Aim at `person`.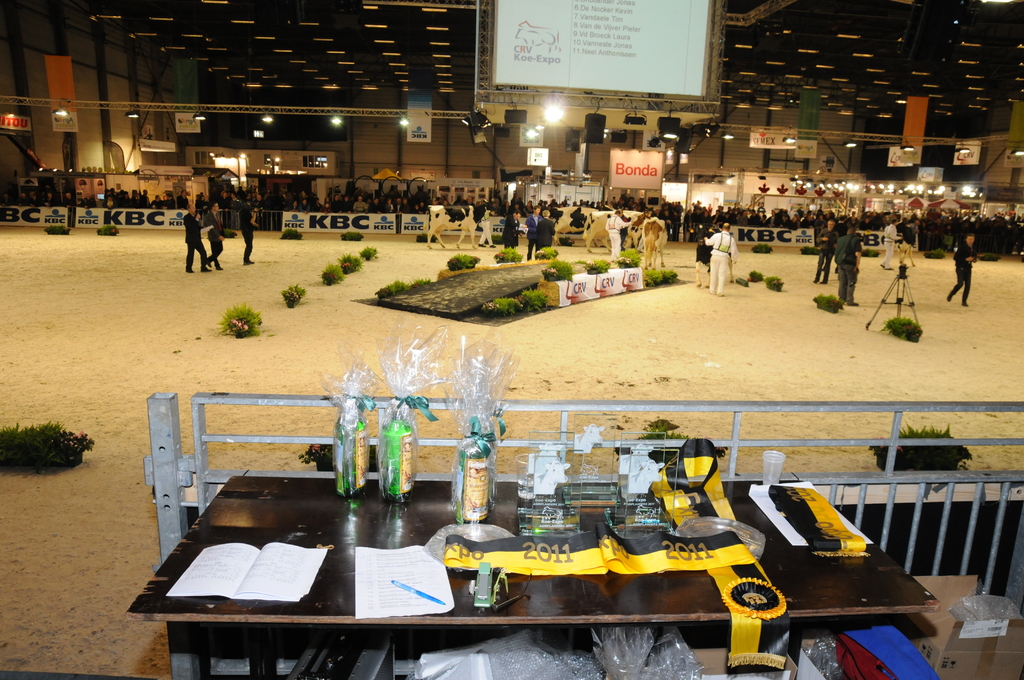
Aimed at detection(897, 219, 920, 263).
